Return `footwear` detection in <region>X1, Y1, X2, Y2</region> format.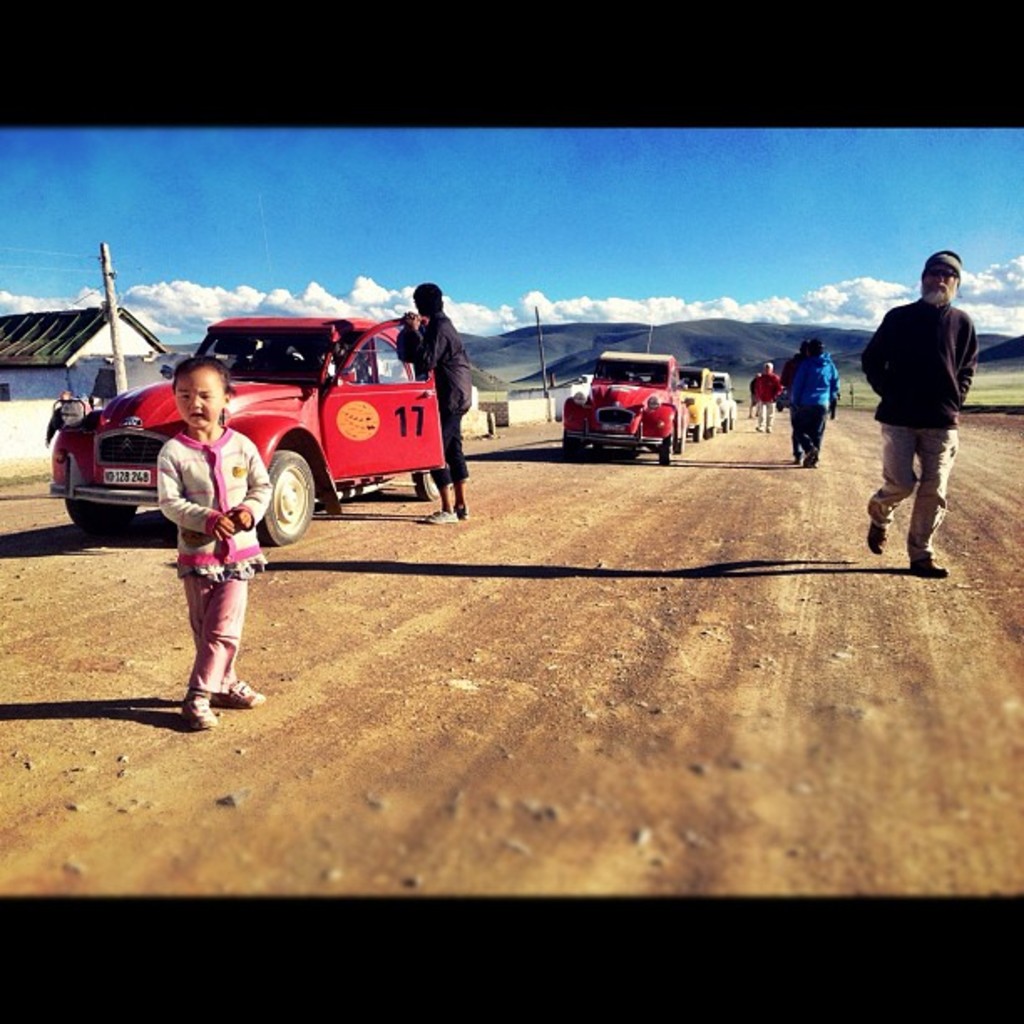
<region>423, 509, 455, 520</region>.
